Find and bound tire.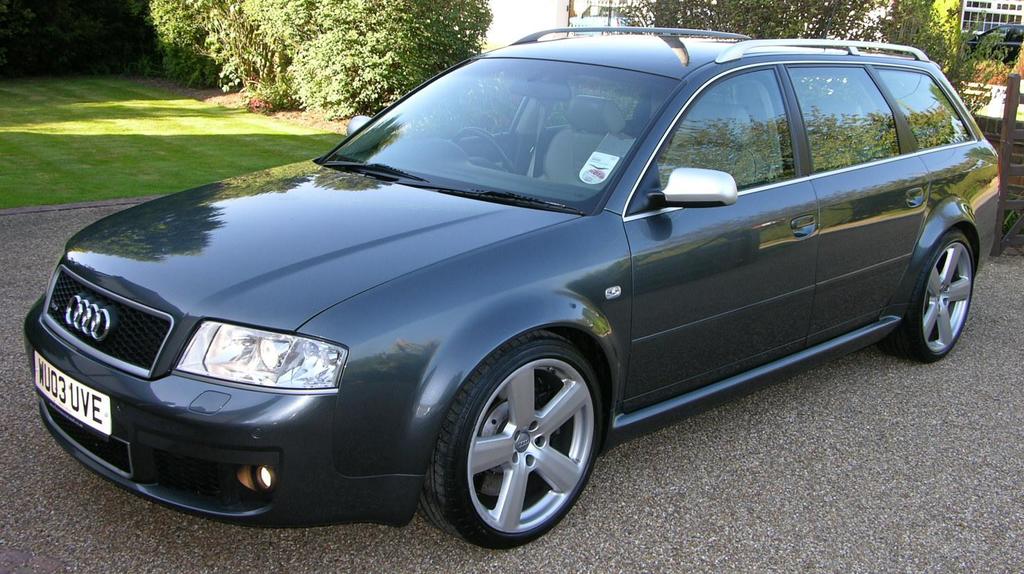
Bound: x1=418 y1=331 x2=603 y2=550.
